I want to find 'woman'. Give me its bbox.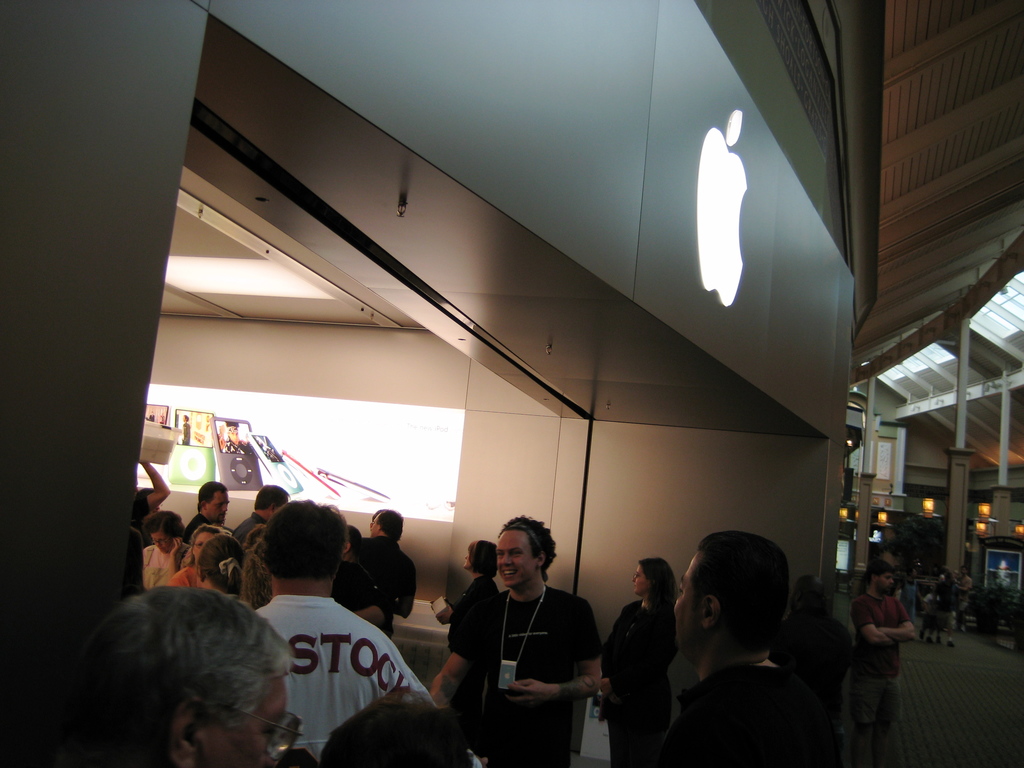
box(241, 520, 272, 607).
